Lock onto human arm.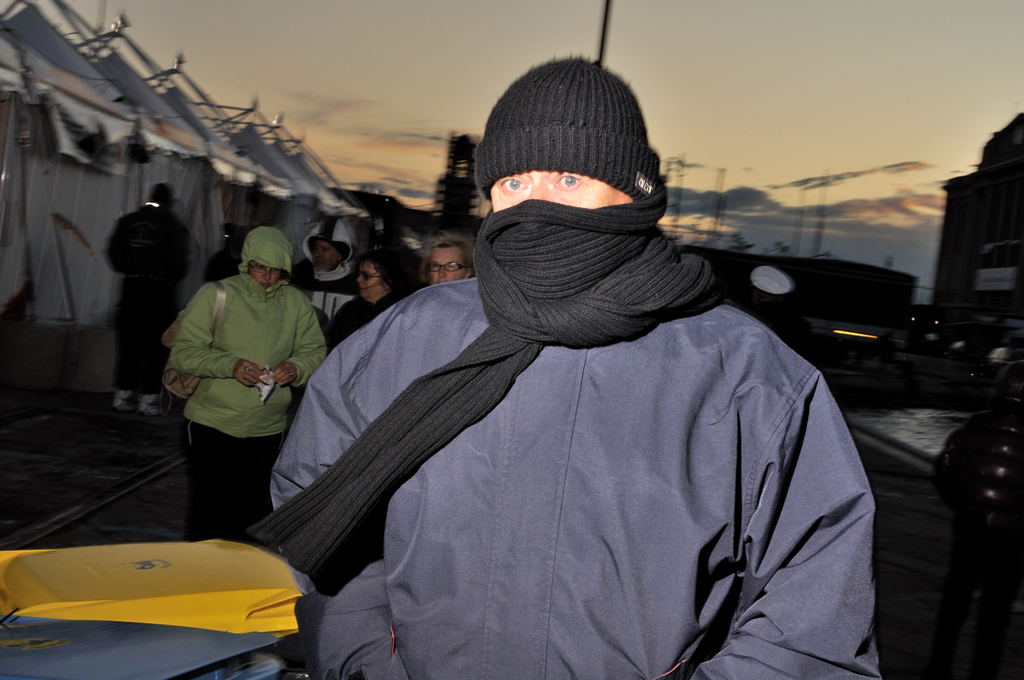
Locked: l=266, t=314, r=407, b=679.
